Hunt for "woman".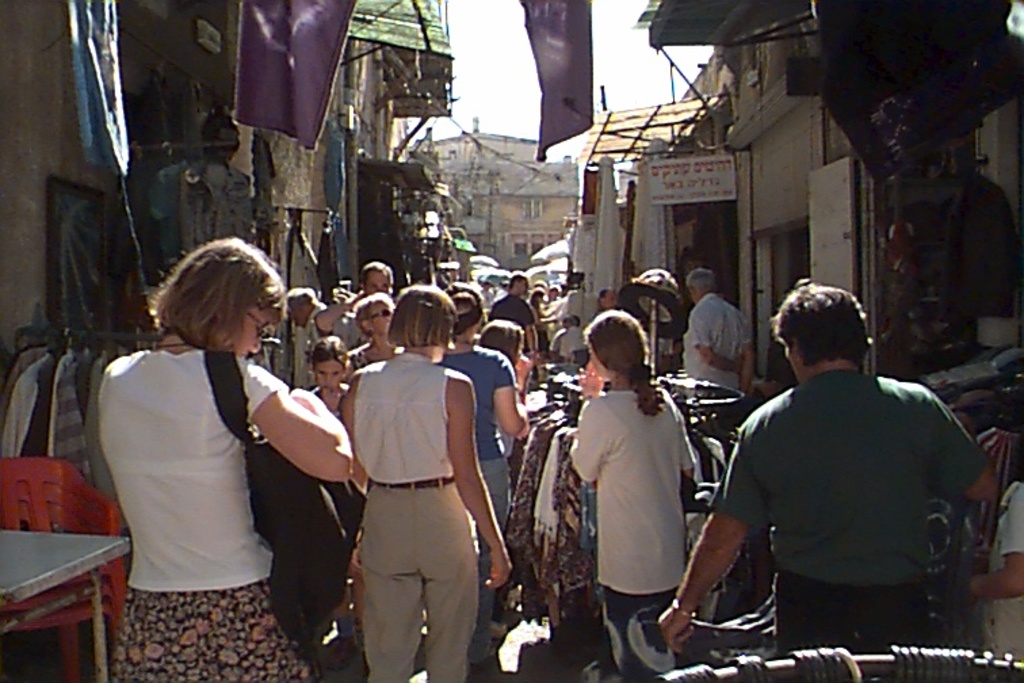
Hunted down at l=347, t=293, r=409, b=373.
